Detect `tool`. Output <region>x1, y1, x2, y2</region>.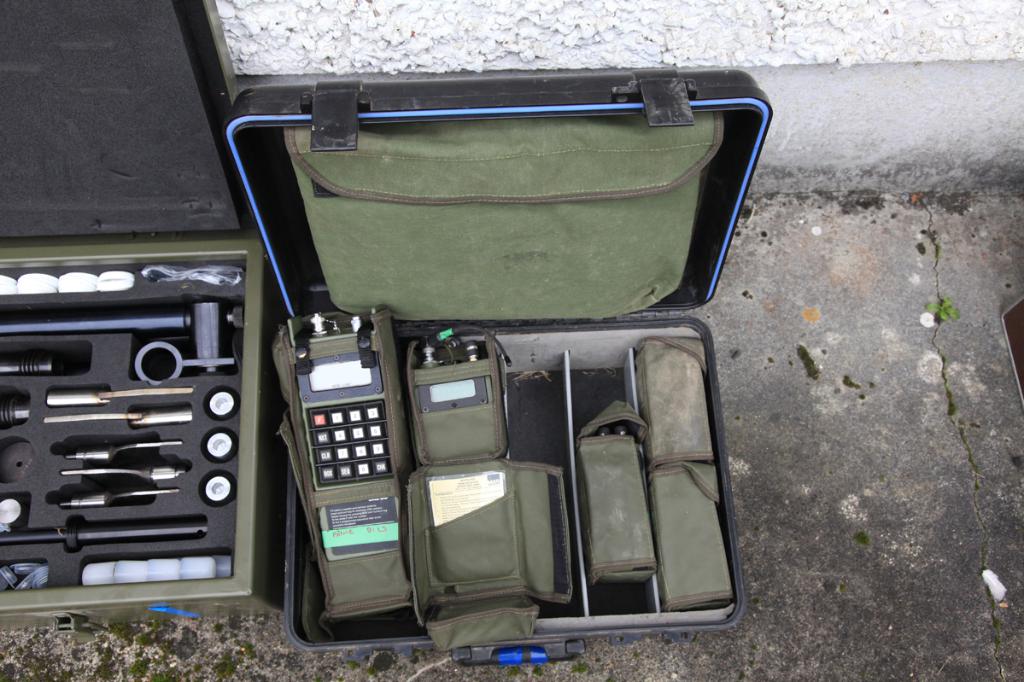
<region>68, 405, 194, 423</region>.
